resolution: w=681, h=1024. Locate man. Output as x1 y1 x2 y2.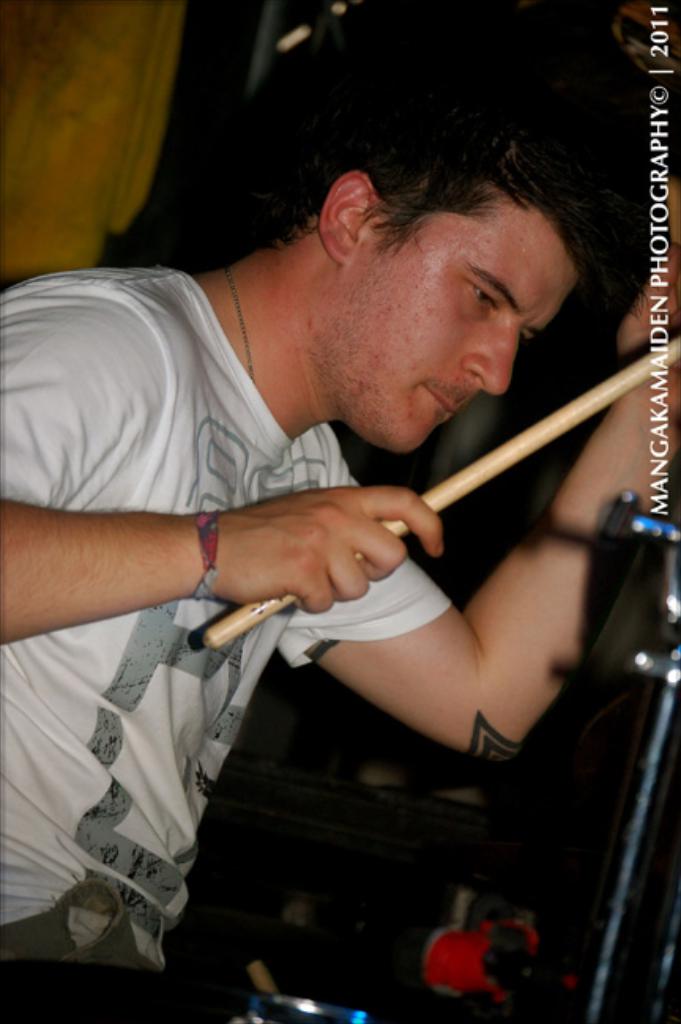
17 69 664 959.
